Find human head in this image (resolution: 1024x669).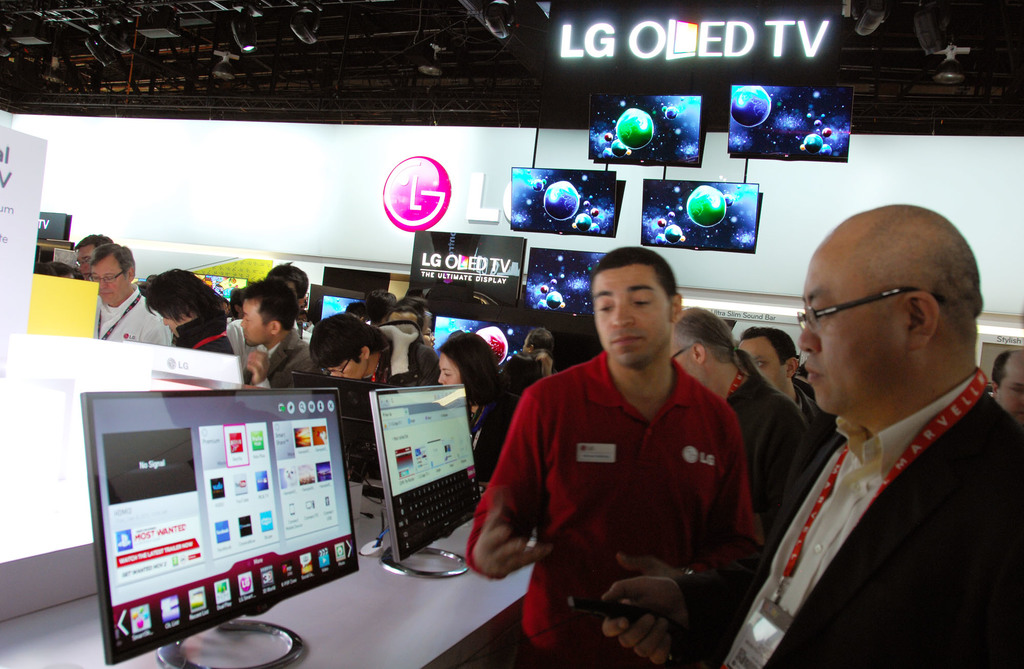
box=[437, 332, 497, 396].
